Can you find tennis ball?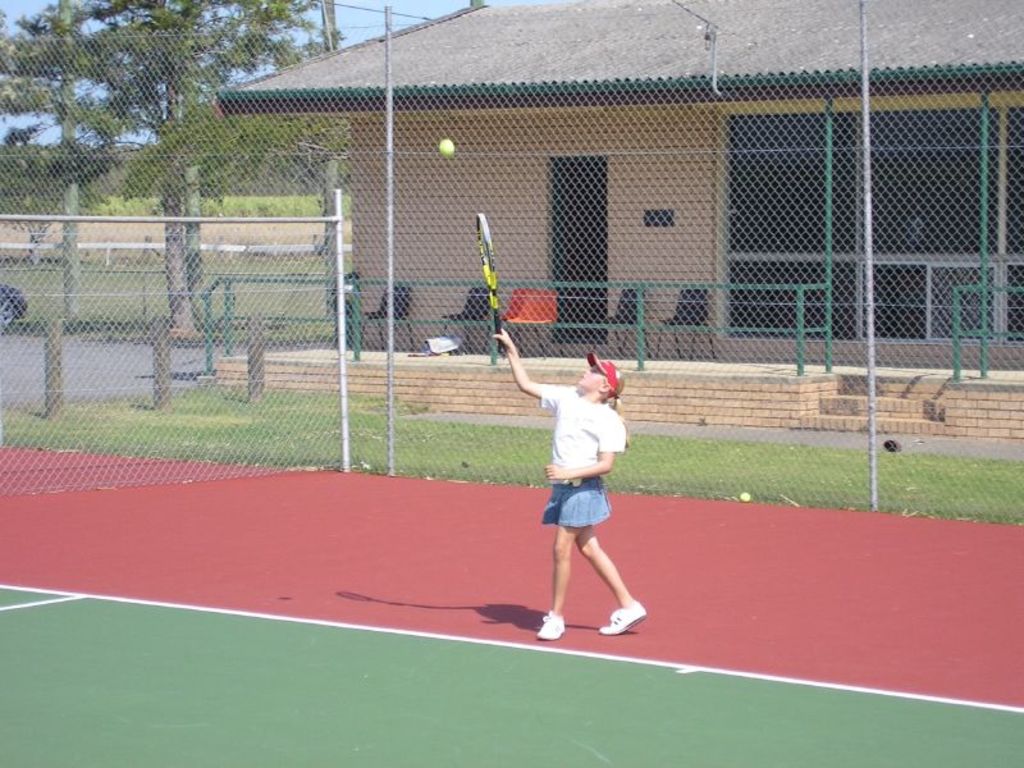
Yes, bounding box: x1=440, y1=140, x2=453, y2=156.
